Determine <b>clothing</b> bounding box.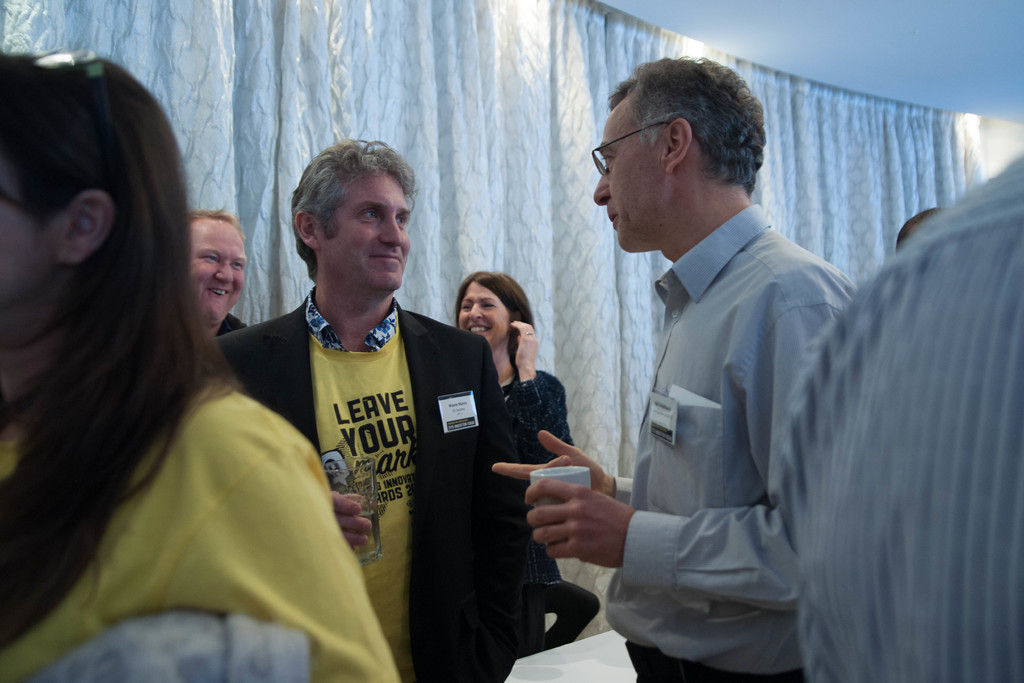
Determined: crop(774, 151, 1023, 682).
